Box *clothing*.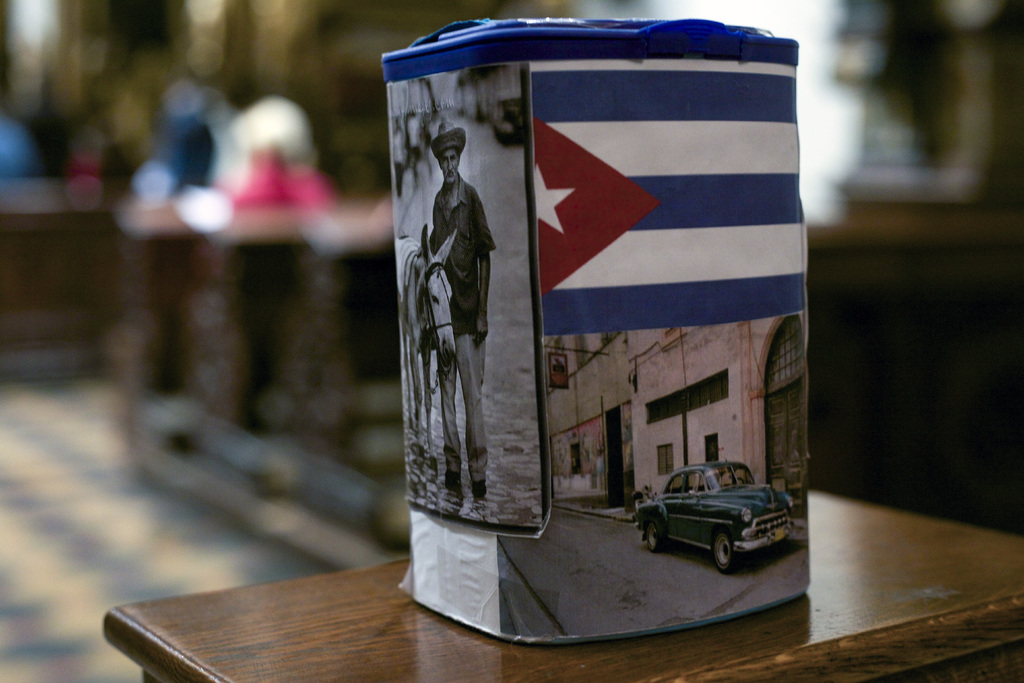
pyautogui.locateOnScreen(432, 179, 494, 479).
